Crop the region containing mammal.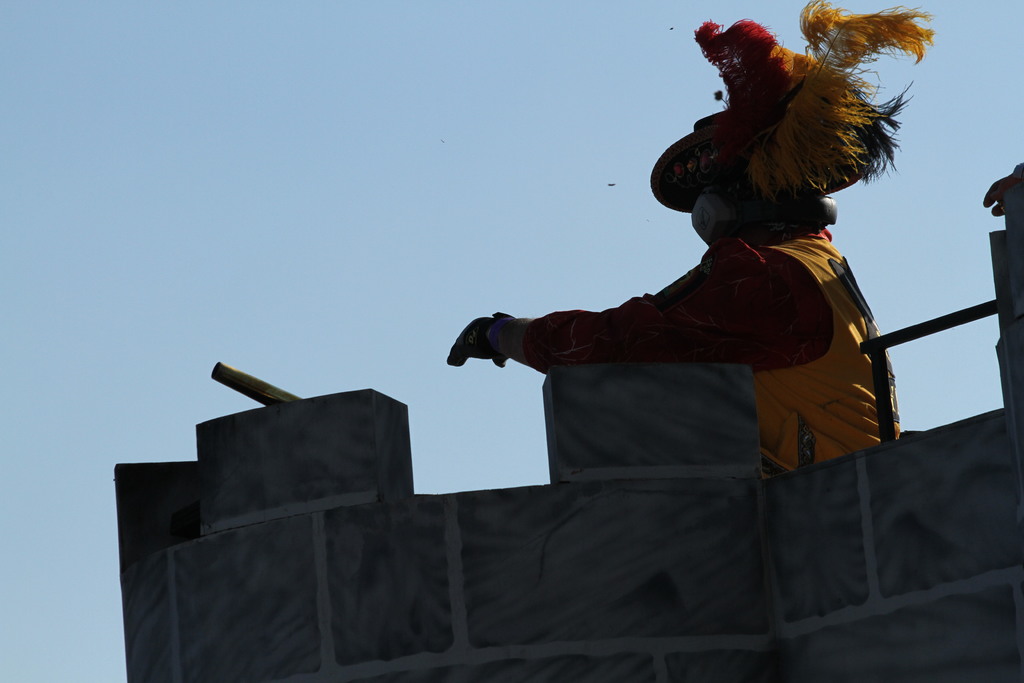
Crop region: <bbox>446, 94, 927, 448</bbox>.
